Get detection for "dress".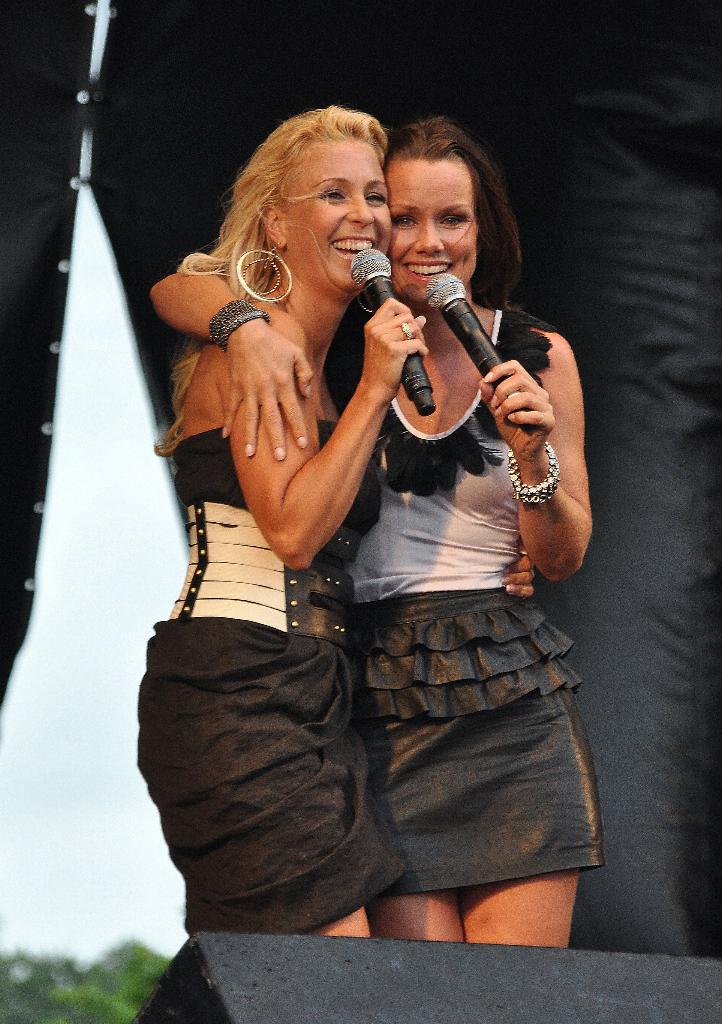
Detection: region(133, 416, 412, 937).
